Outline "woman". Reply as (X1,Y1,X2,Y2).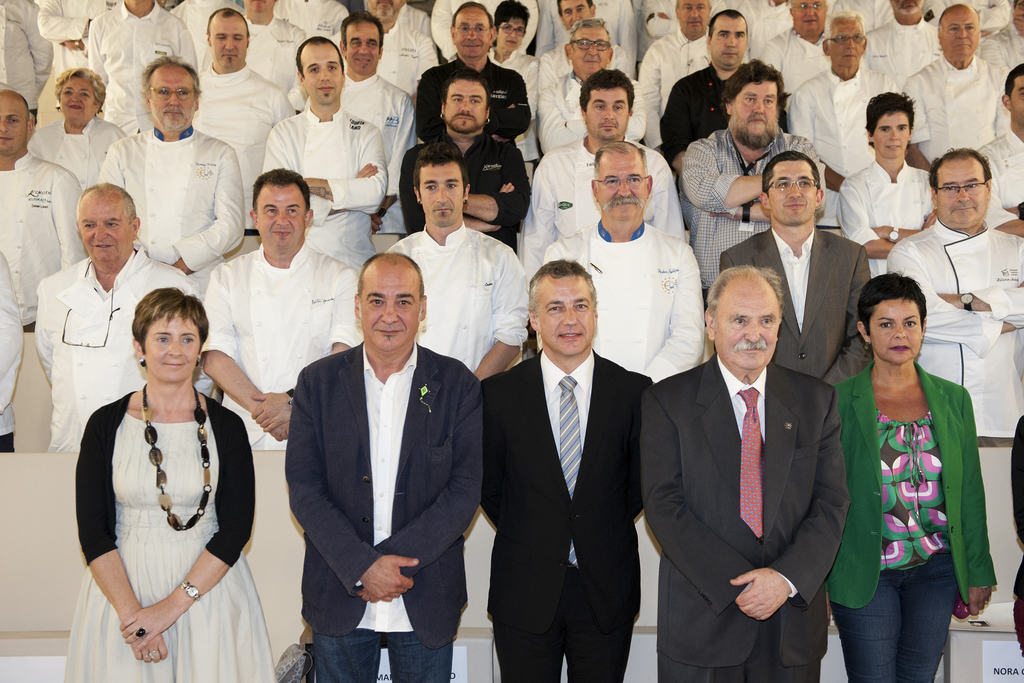
(831,272,997,682).
